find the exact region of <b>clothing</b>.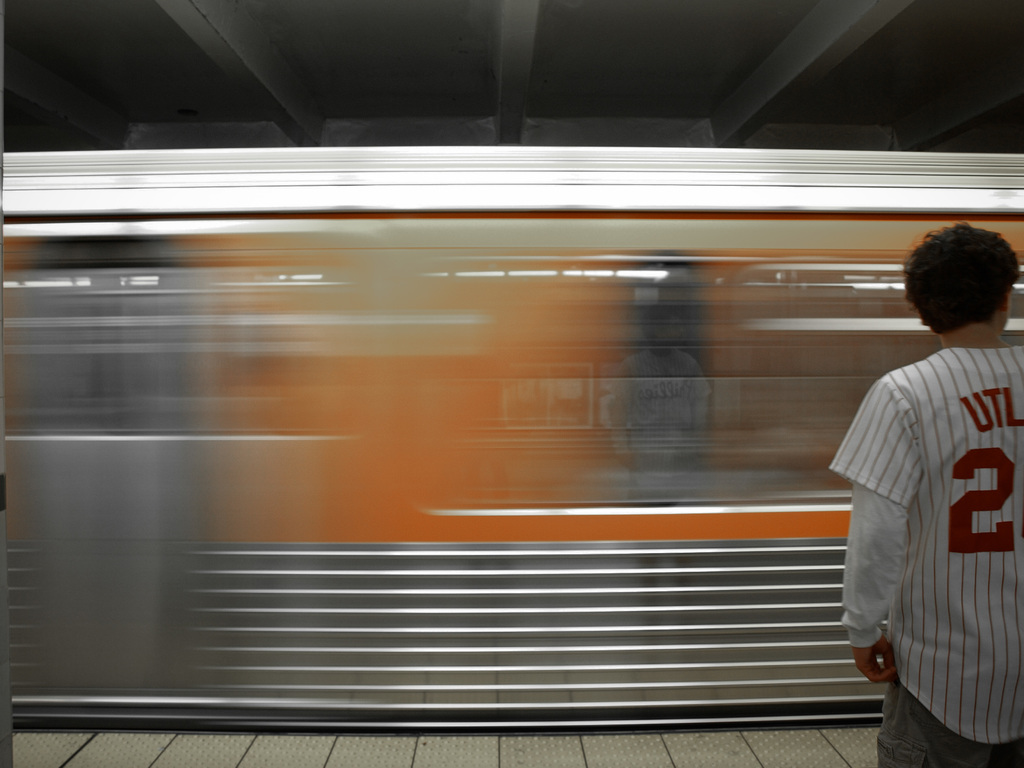
Exact region: detection(840, 298, 1023, 730).
